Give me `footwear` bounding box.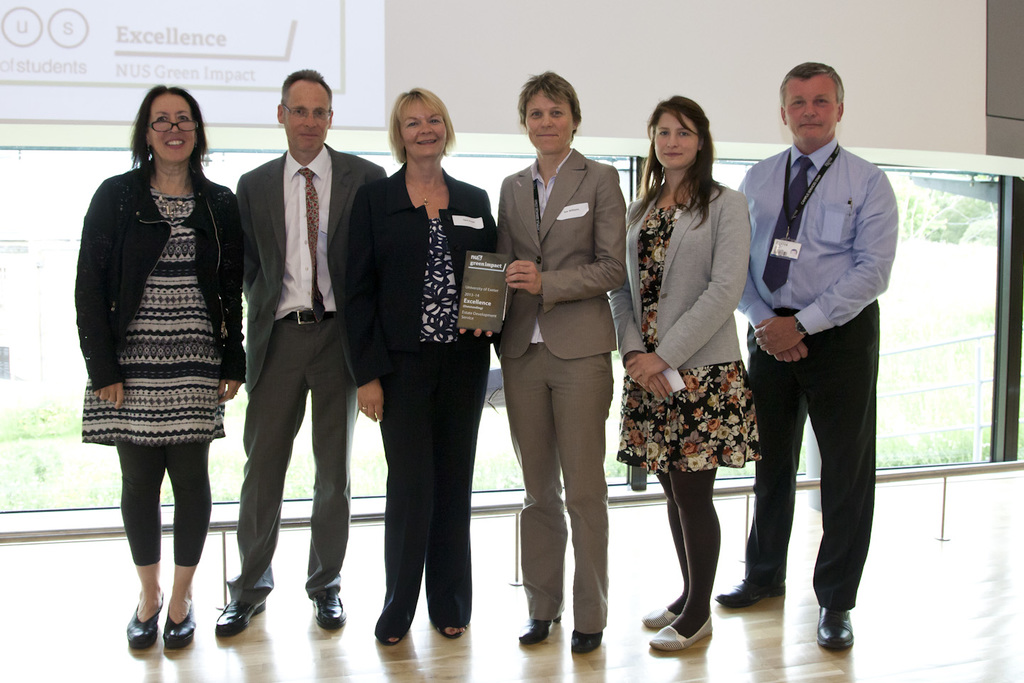
BBox(817, 605, 854, 651).
